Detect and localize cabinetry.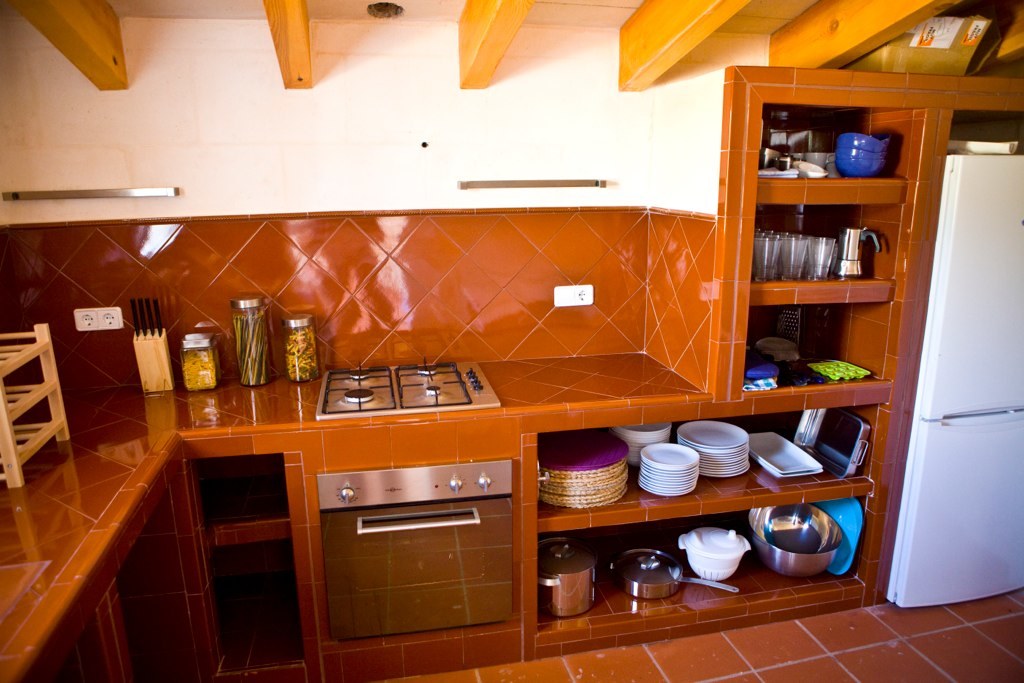
Localized at {"left": 310, "top": 423, "right": 525, "bottom": 647}.
